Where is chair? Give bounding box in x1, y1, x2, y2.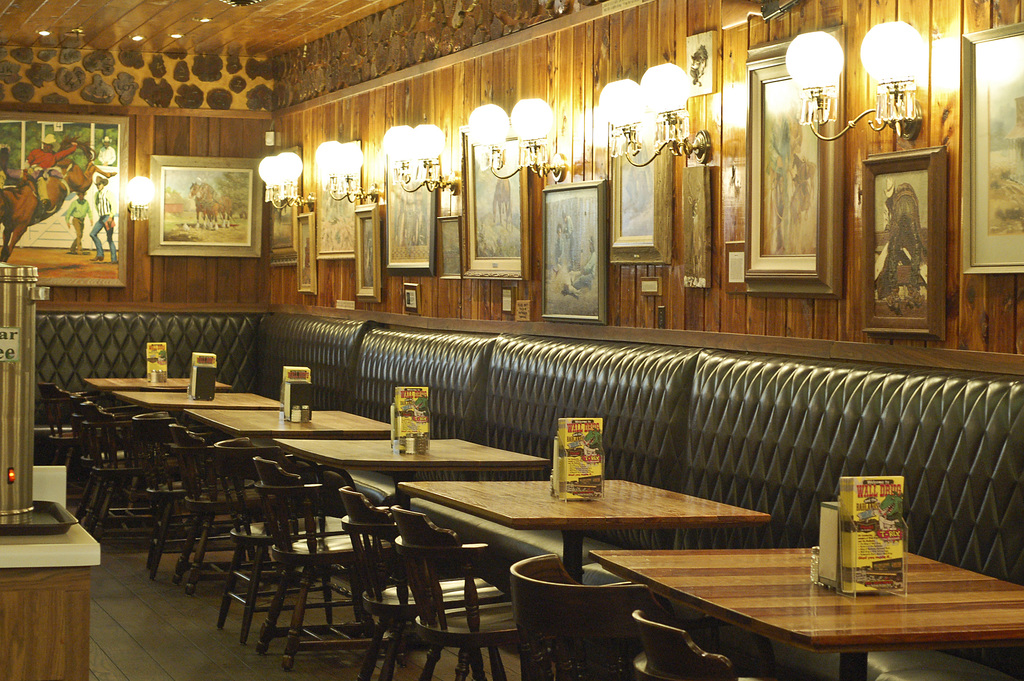
72, 394, 160, 538.
